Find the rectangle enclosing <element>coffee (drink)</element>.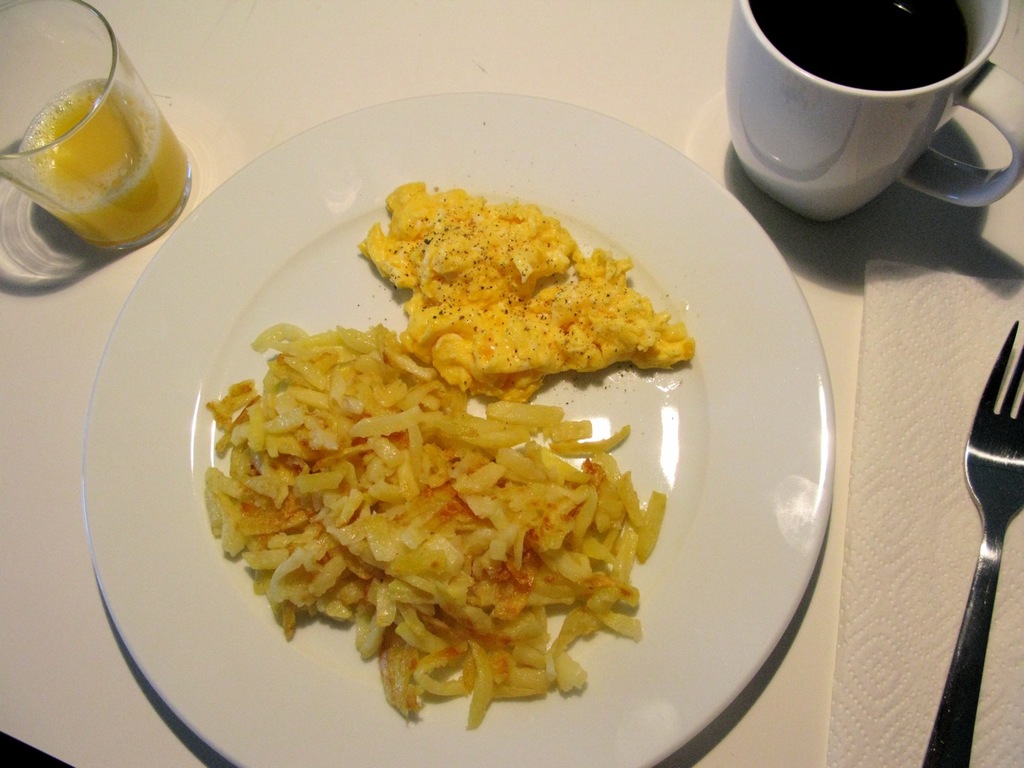
(748, 0, 976, 94).
